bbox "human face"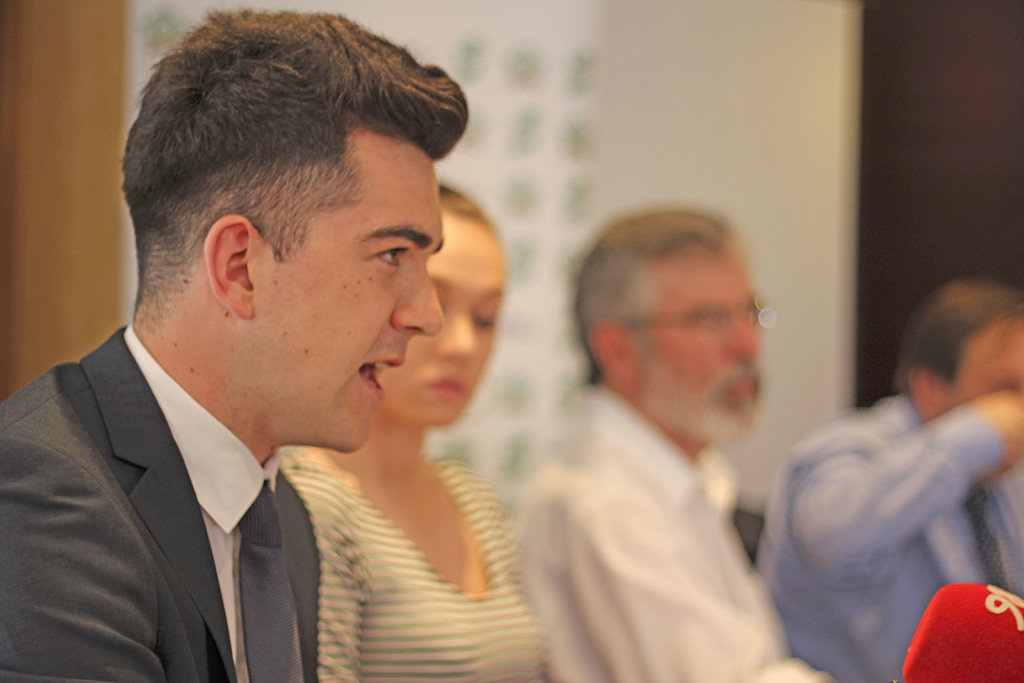
locate(387, 238, 512, 423)
